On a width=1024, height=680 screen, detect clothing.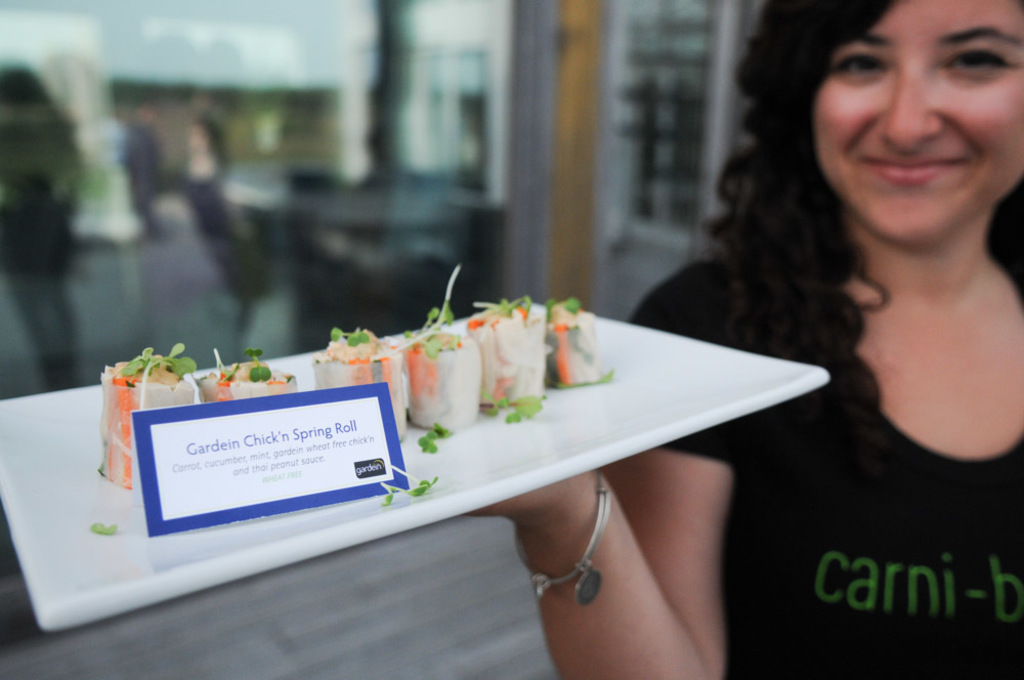
<region>173, 157, 265, 338</region>.
